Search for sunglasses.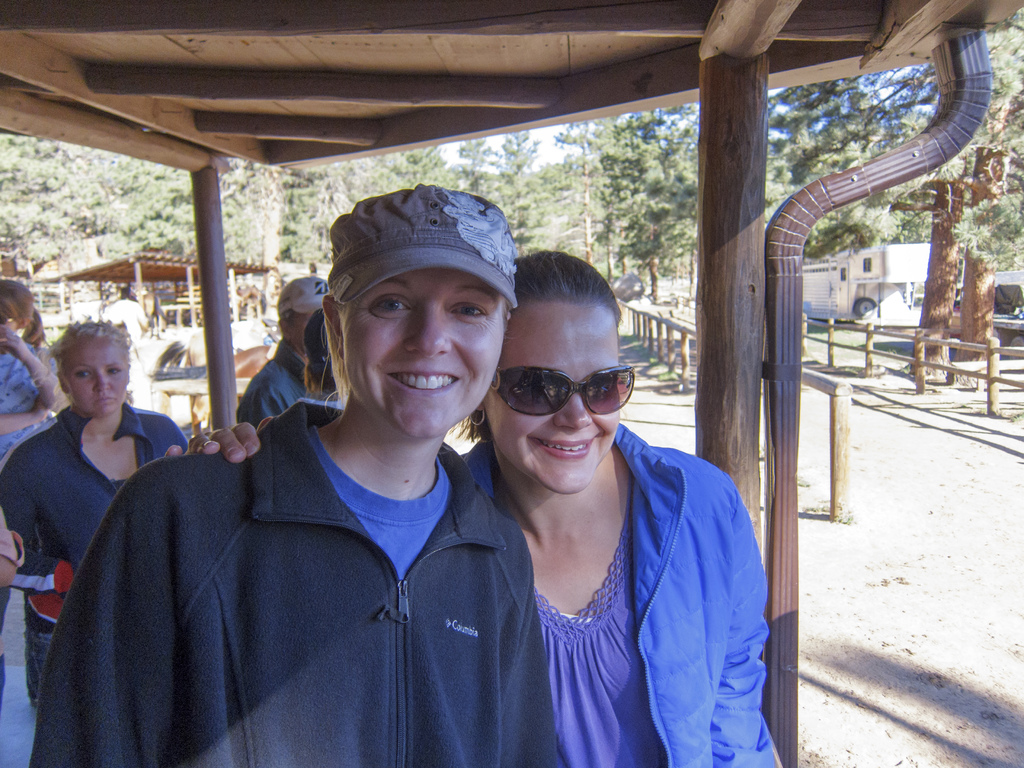
Found at [left=498, top=364, right=634, bottom=415].
